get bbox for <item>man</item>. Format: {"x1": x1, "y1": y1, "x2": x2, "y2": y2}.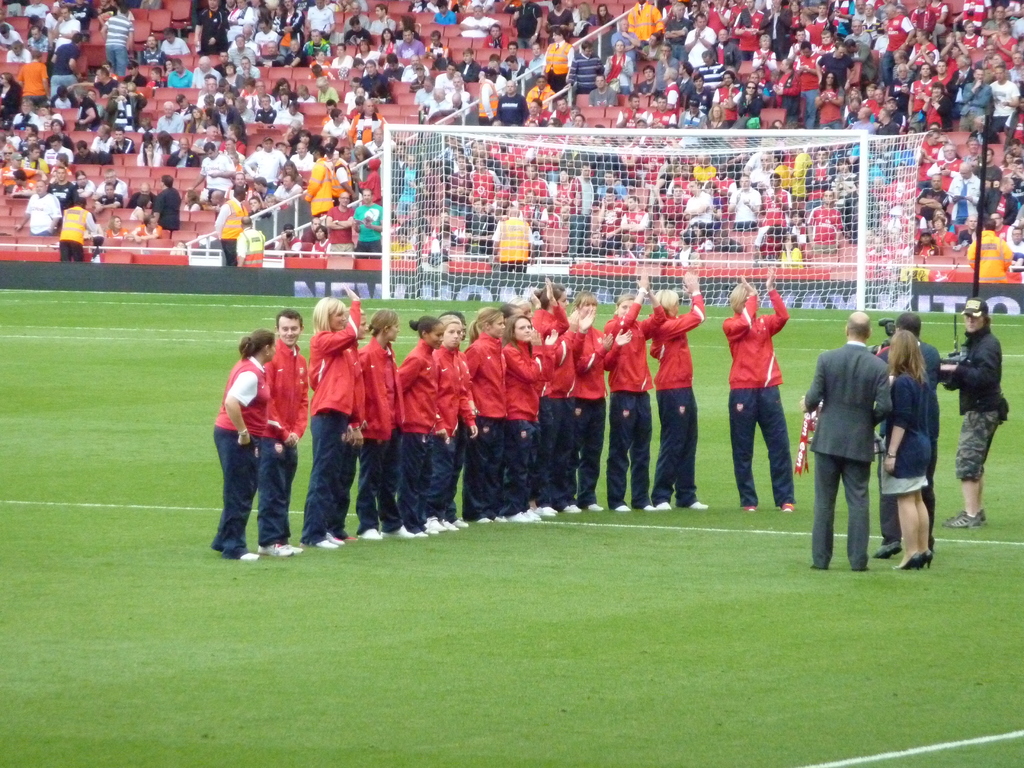
{"x1": 55, "y1": 196, "x2": 95, "y2": 264}.
